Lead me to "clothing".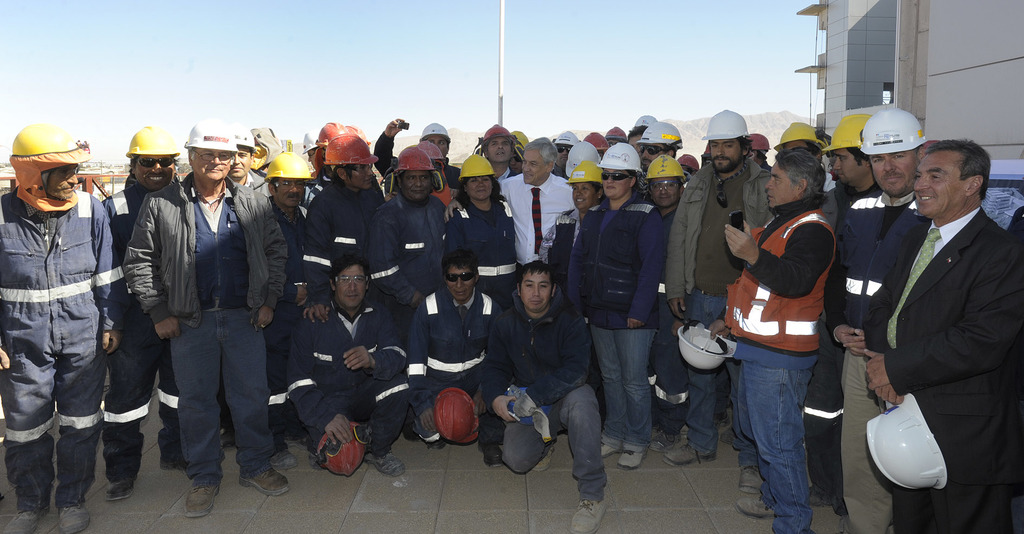
Lead to <box>489,167,577,267</box>.
